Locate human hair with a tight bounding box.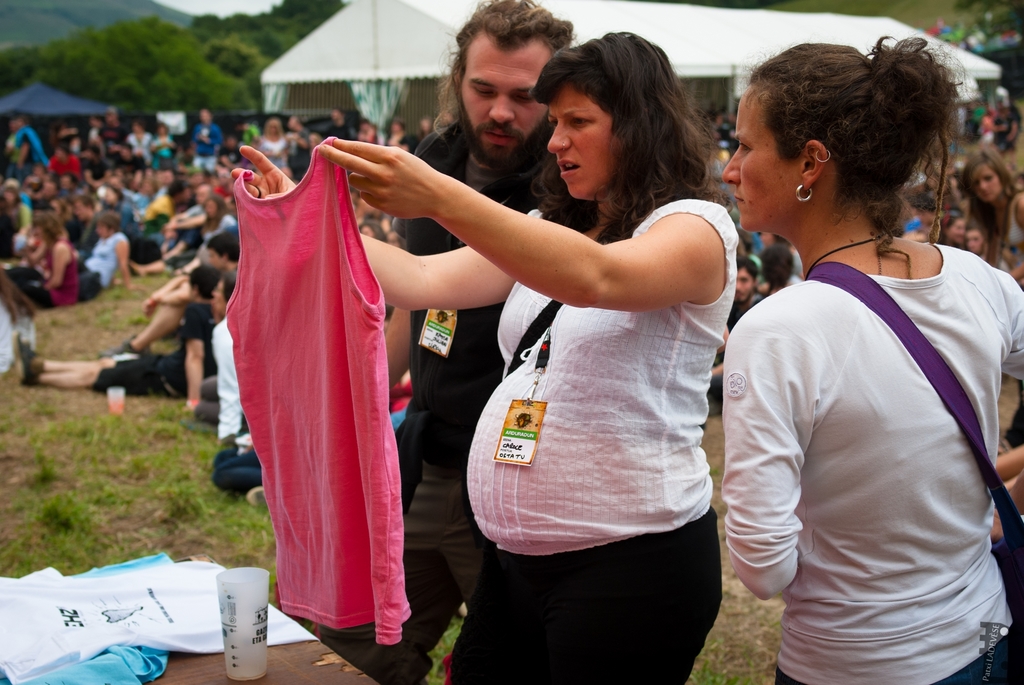
189,262,220,301.
